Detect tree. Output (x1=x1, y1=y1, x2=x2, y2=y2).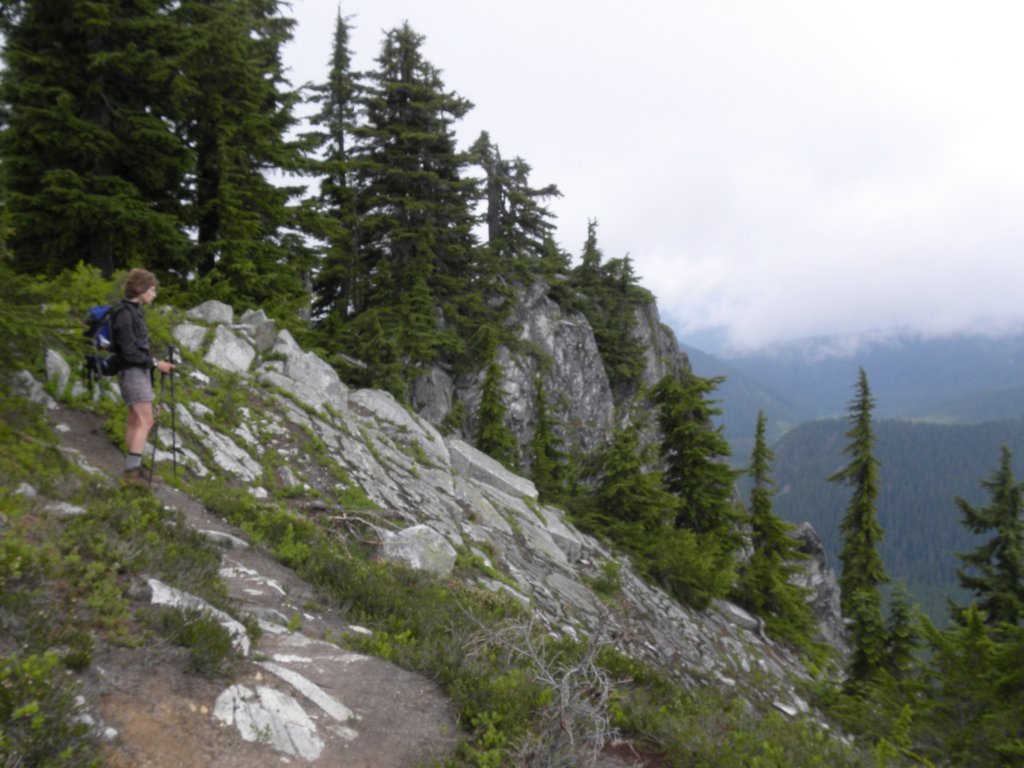
(x1=468, y1=132, x2=560, y2=271).
